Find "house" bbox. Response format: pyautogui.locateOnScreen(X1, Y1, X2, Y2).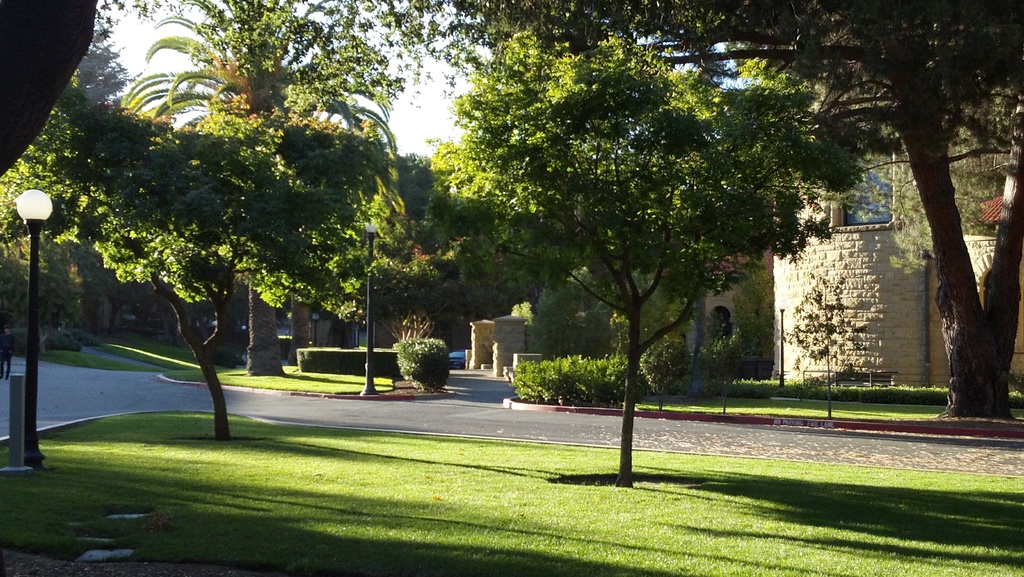
pyautogui.locateOnScreen(678, 243, 771, 359).
